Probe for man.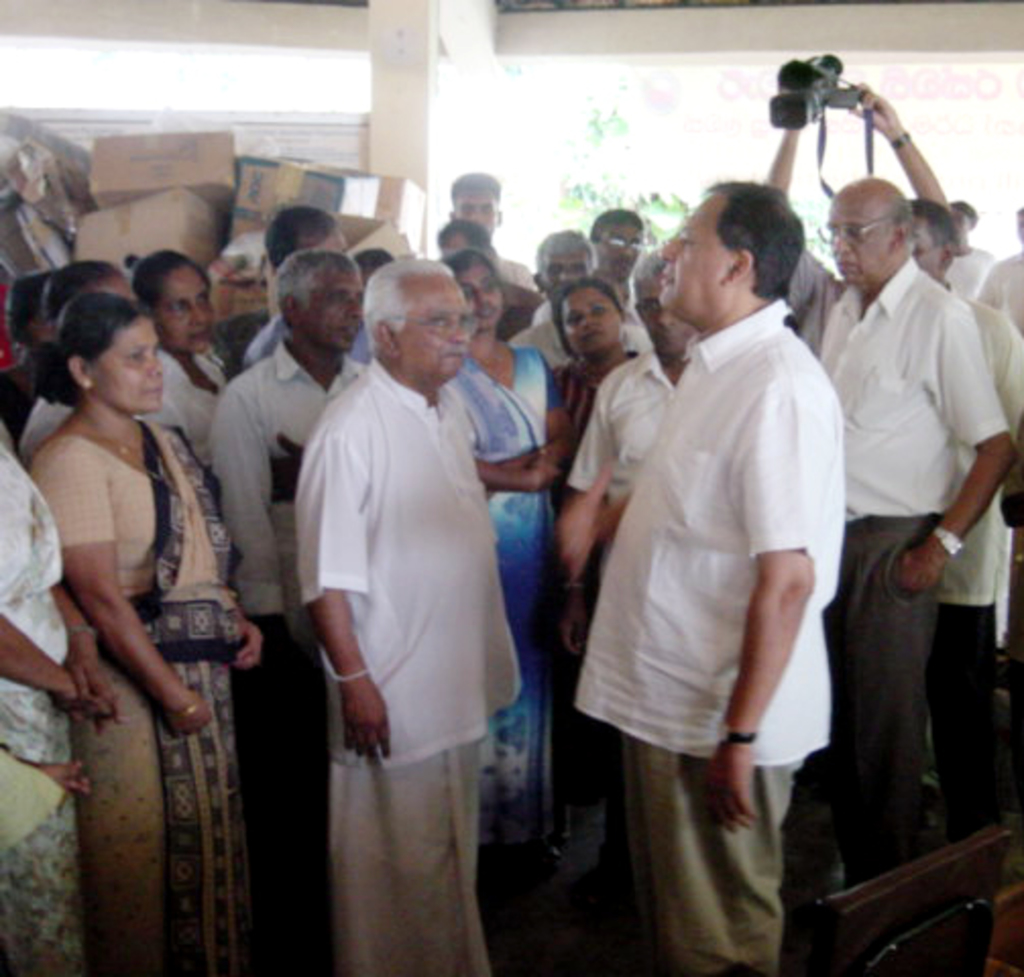
Probe result: bbox(572, 177, 845, 975).
